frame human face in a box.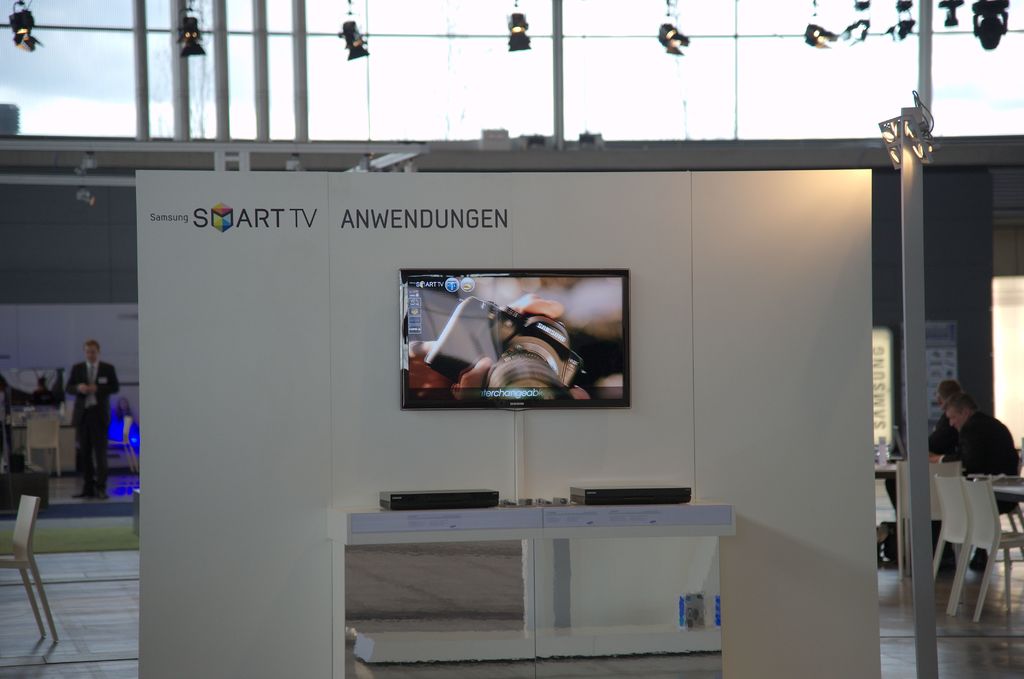
box(84, 346, 95, 367).
